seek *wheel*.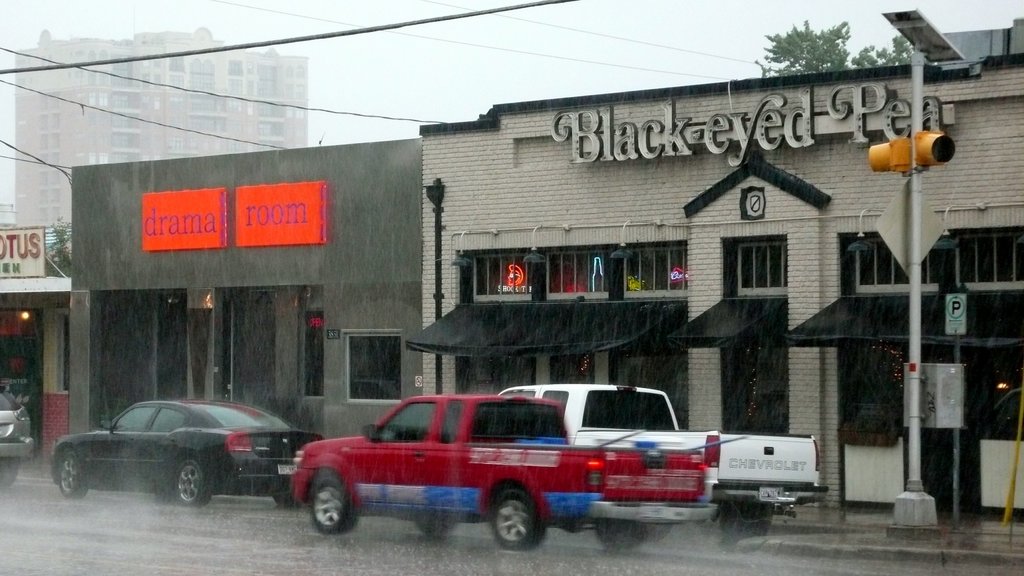
x1=644 y1=519 x2=675 y2=541.
